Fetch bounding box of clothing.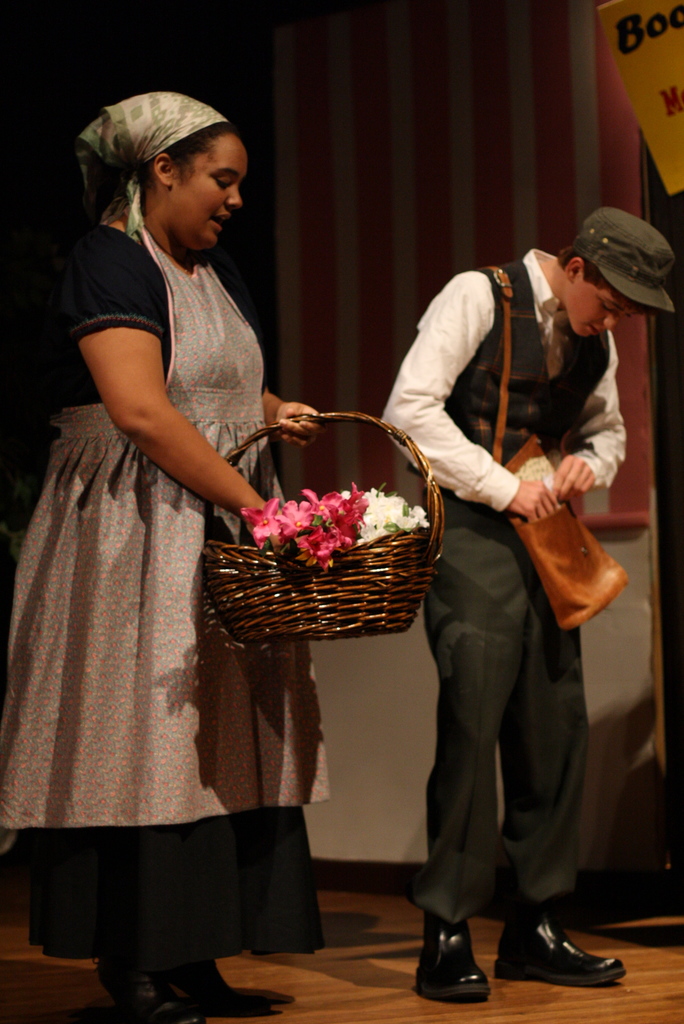
Bbox: <region>0, 211, 334, 963</region>.
